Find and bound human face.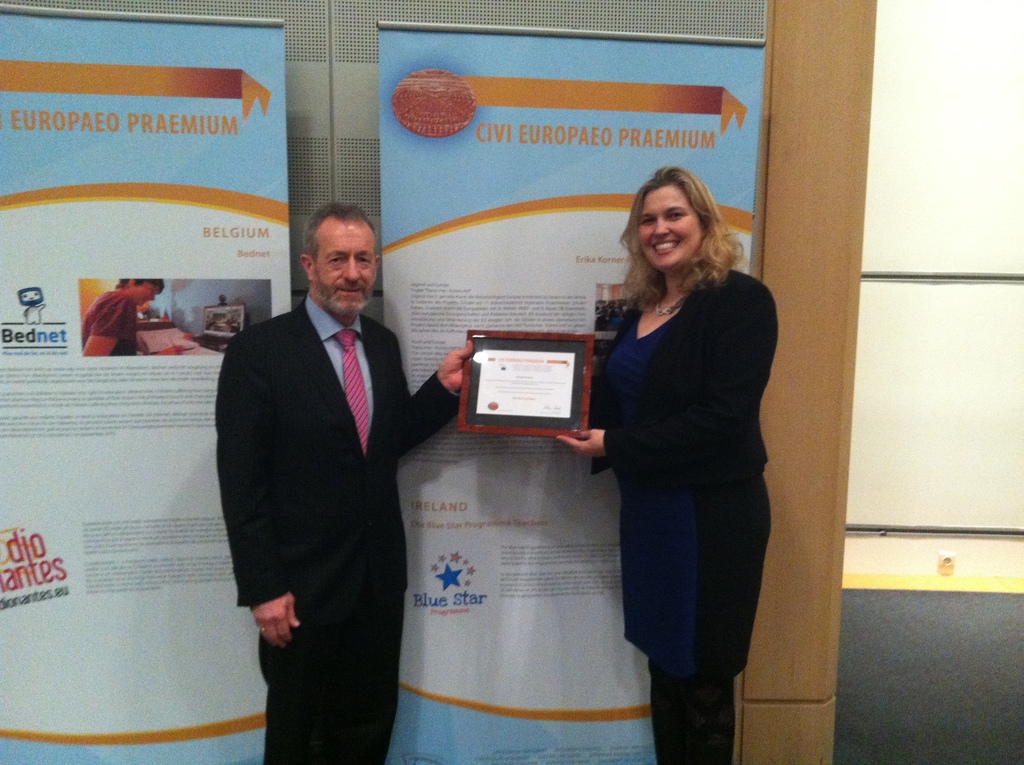
Bound: rect(314, 221, 376, 314).
